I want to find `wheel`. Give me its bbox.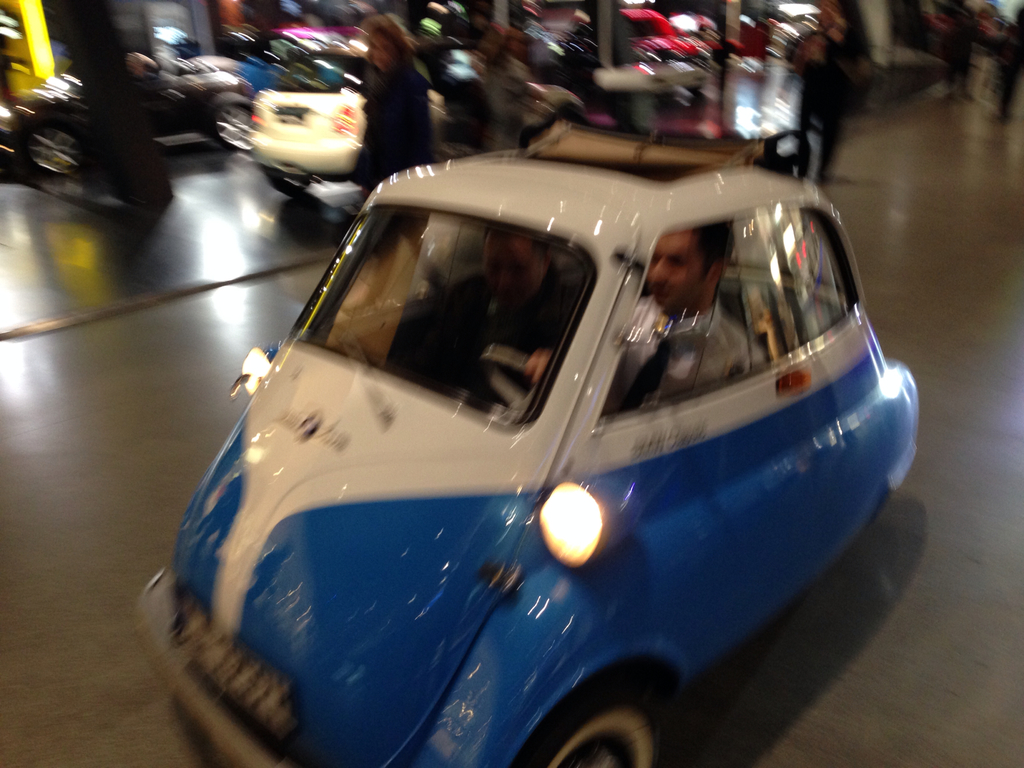
{"x1": 531, "y1": 696, "x2": 657, "y2": 767}.
